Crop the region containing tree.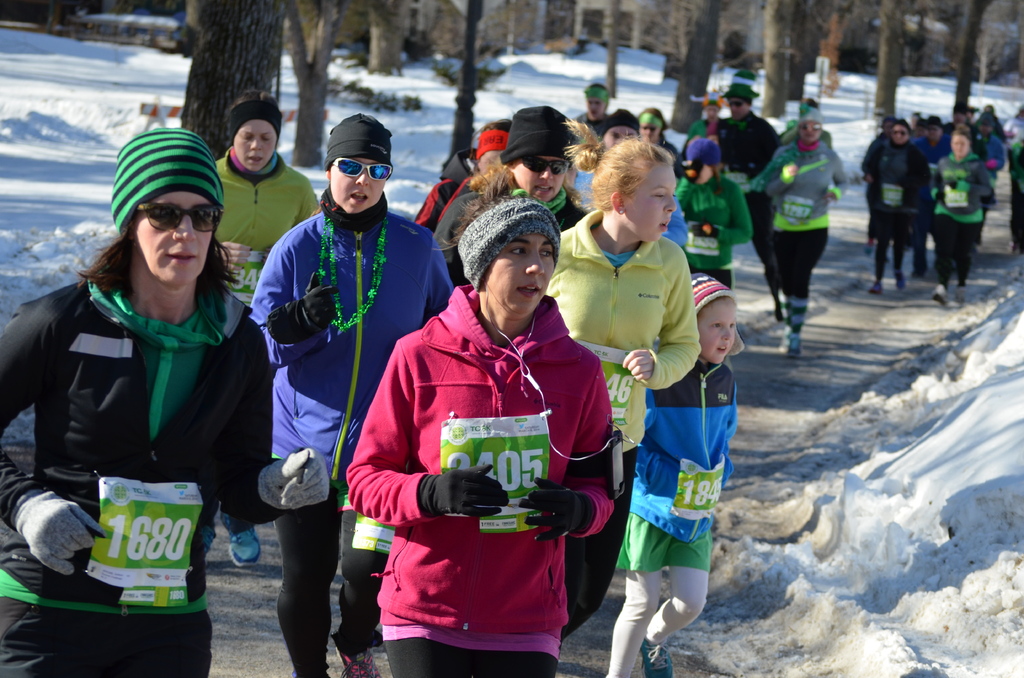
Crop region: rect(606, 0, 623, 93).
